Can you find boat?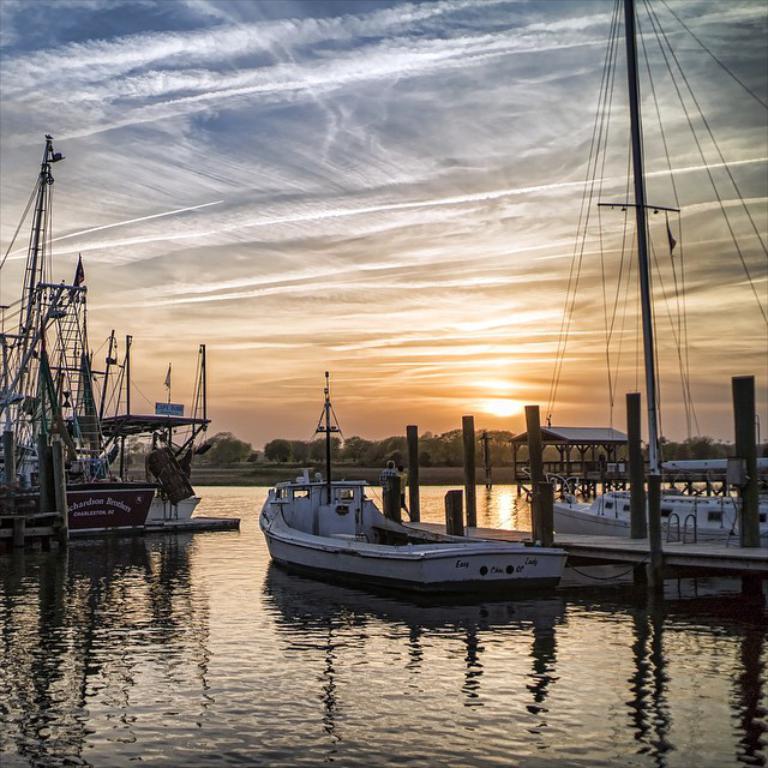
Yes, bounding box: [x1=266, y1=376, x2=564, y2=617].
